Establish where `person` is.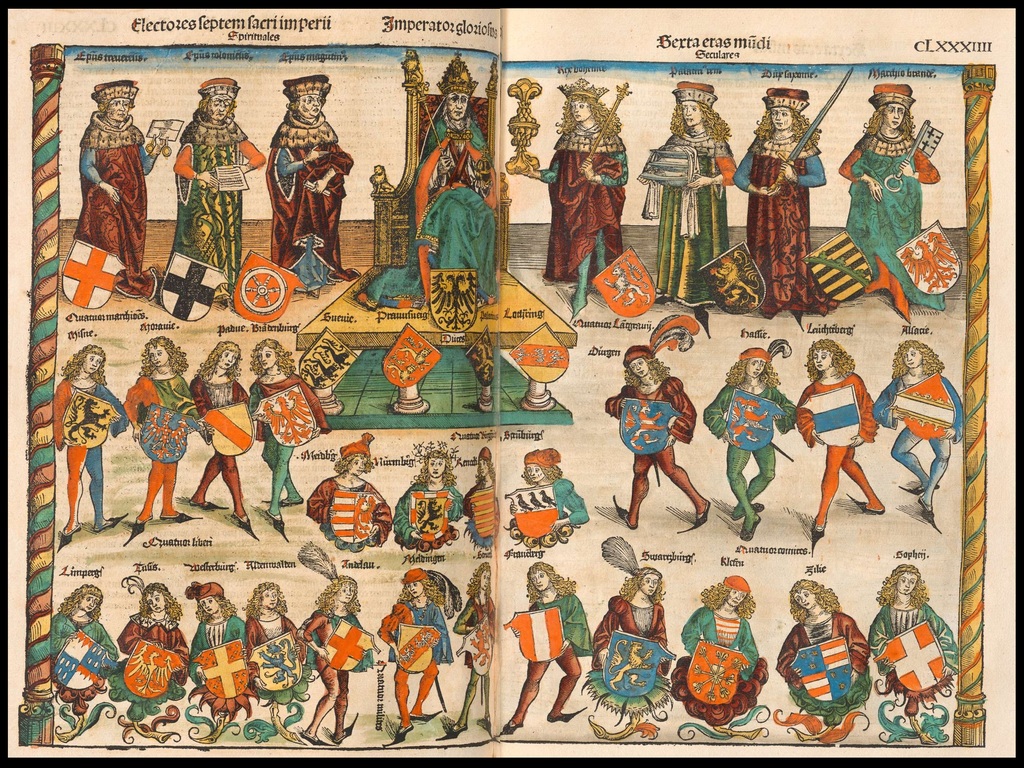
Established at box(121, 582, 190, 680).
